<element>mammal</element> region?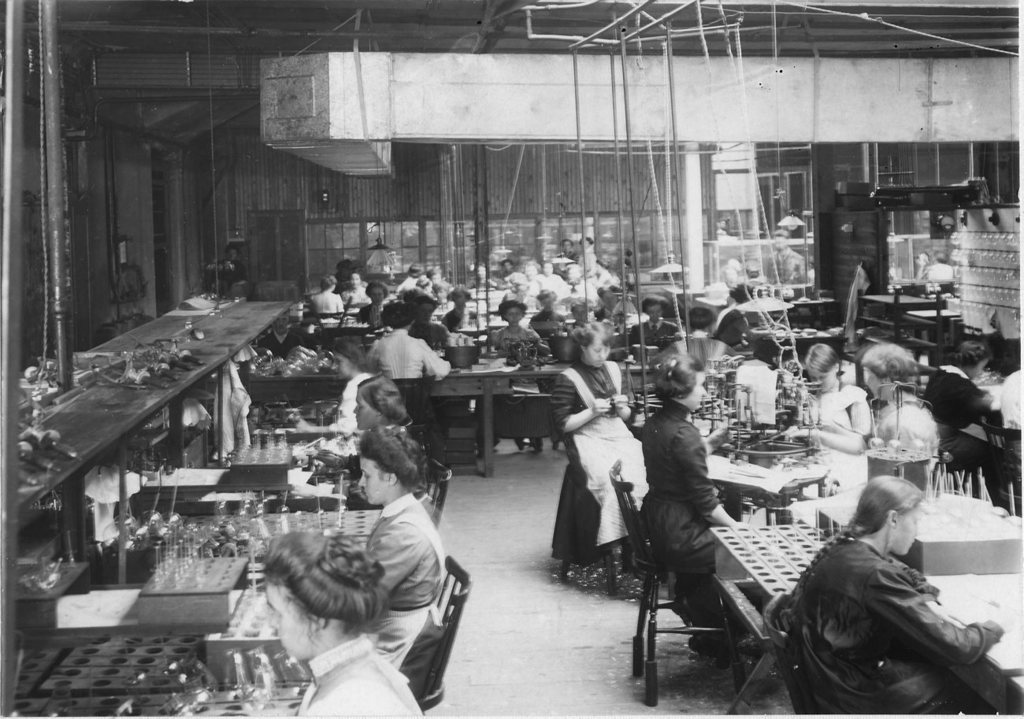
717/254/739/283
